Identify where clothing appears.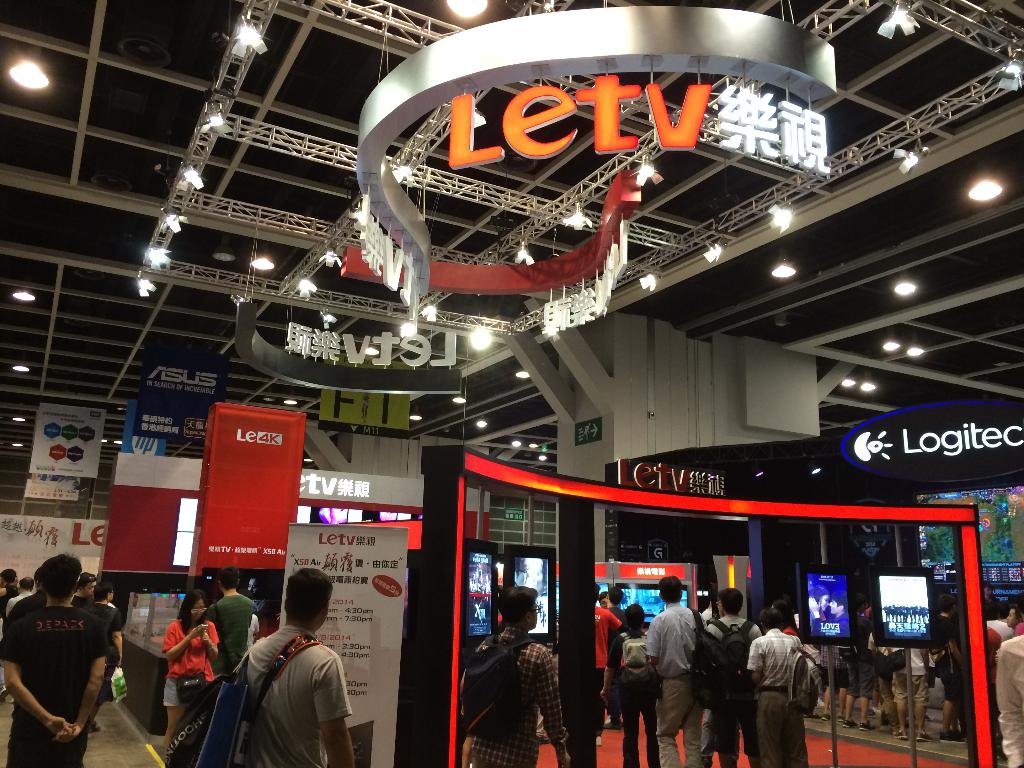
Appears at box(0, 577, 20, 620).
